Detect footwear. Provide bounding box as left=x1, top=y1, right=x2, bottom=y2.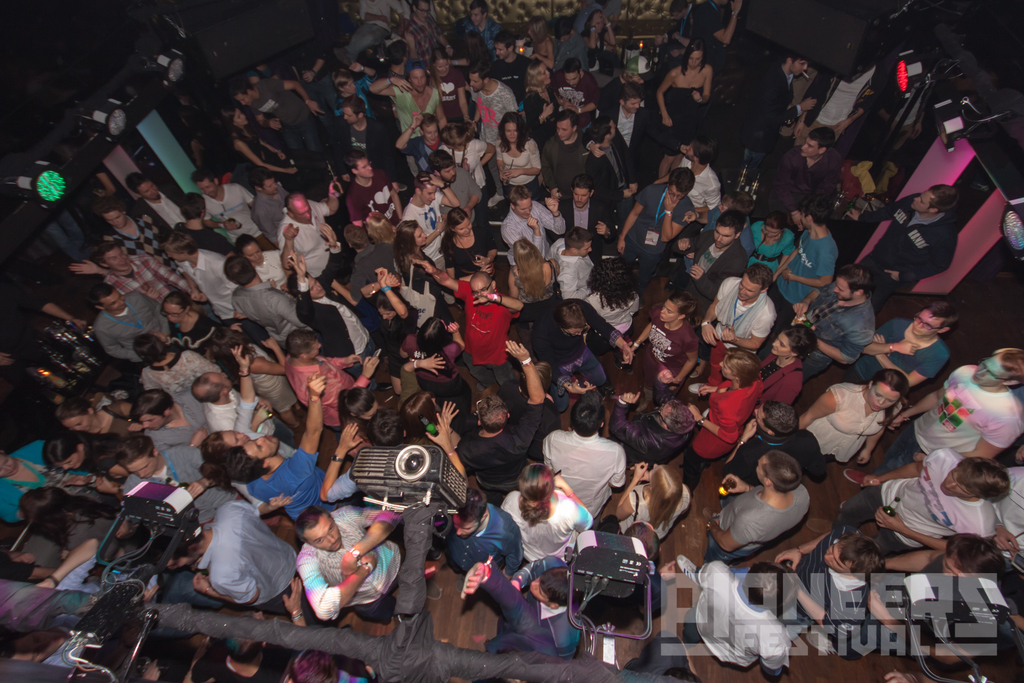
left=845, top=467, right=871, bottom=484.
